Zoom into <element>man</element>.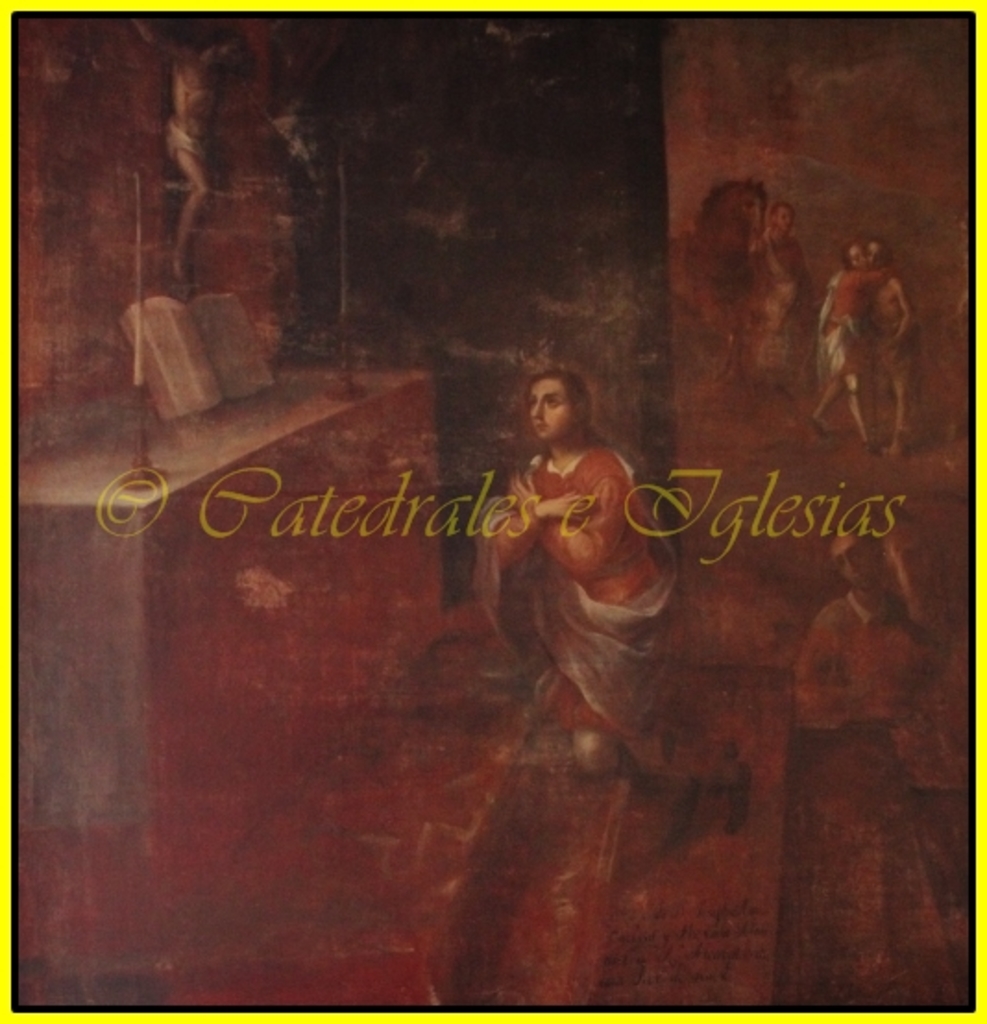
Zoom target: rect(852, 235, 946, 479).
